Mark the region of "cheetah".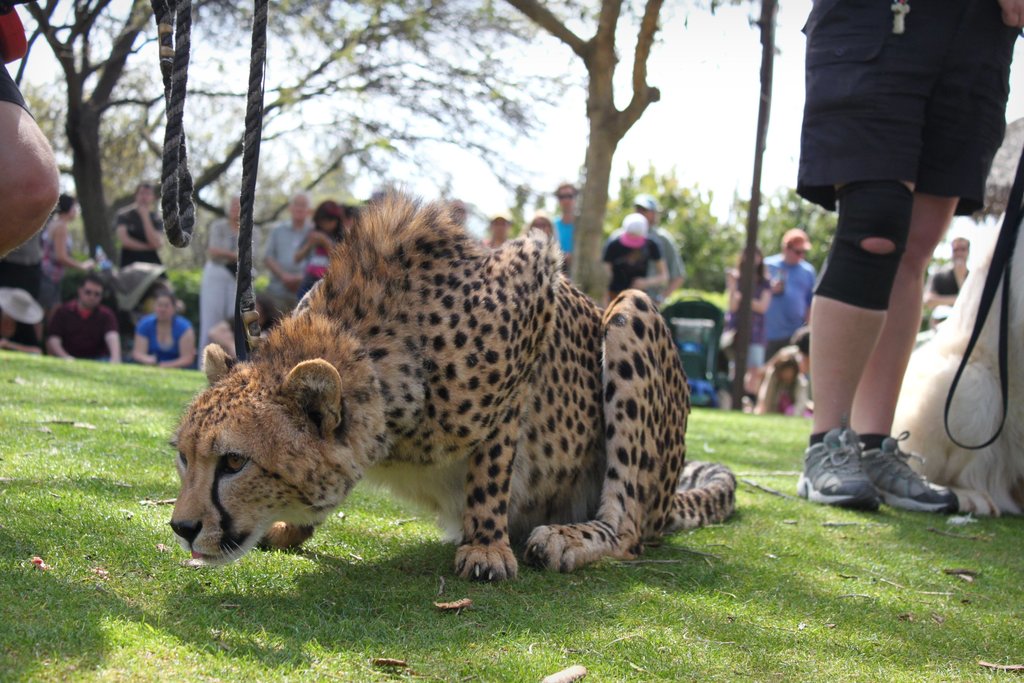
Region: 157 183 740 591.
